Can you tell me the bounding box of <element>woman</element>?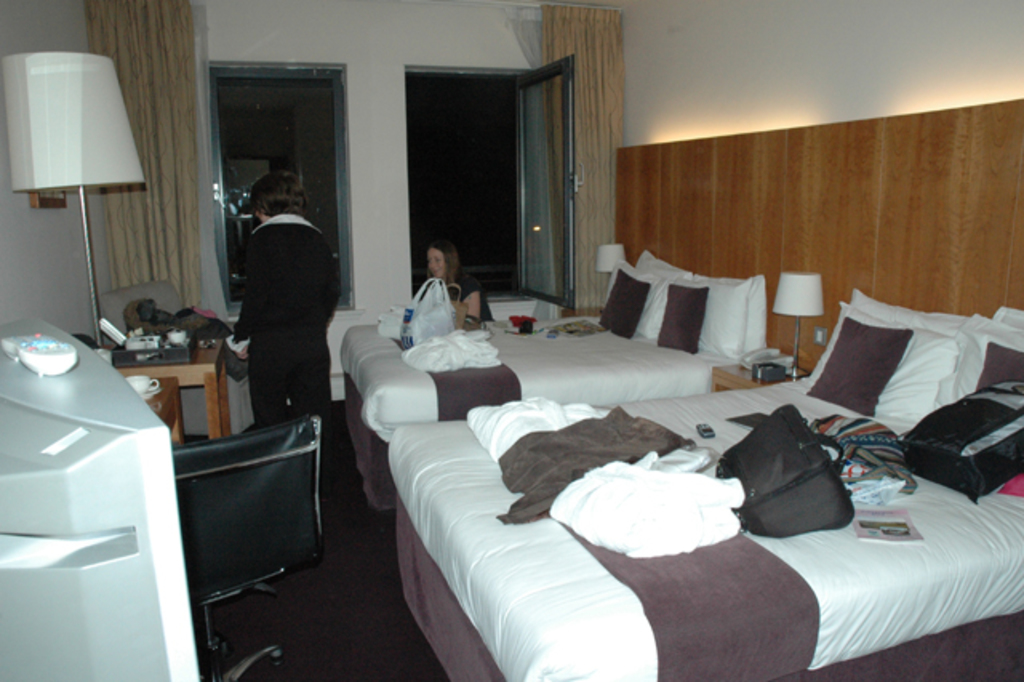
pyautogui.locateOnScreen(427, 245, 498, 320).
